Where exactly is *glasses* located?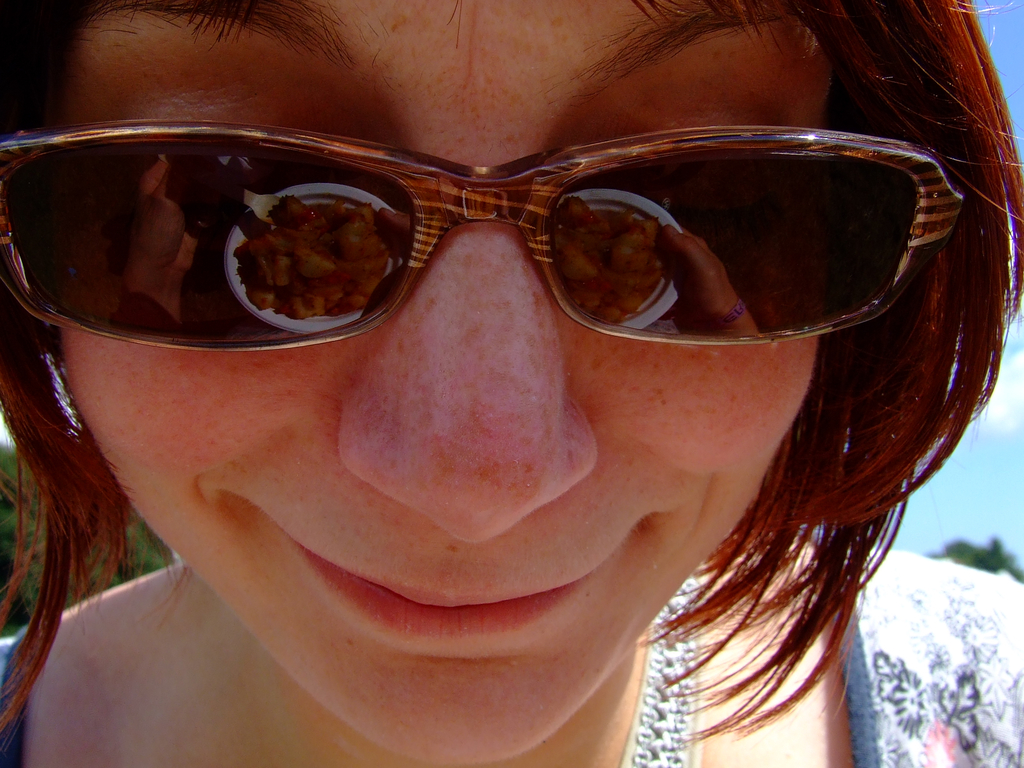
Its bounding box is pyautogui.locateOnScreen(65, 104, 977, 367).
